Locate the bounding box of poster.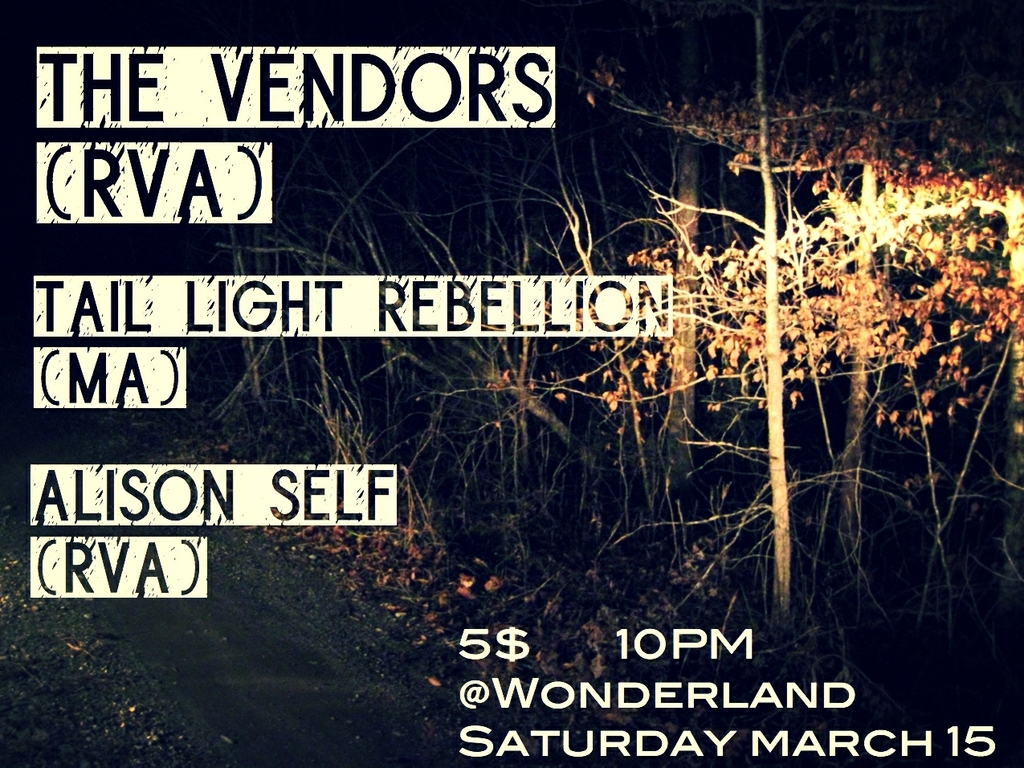
Bounding box: (left=0, top=0, right=1023, bottom=767).
